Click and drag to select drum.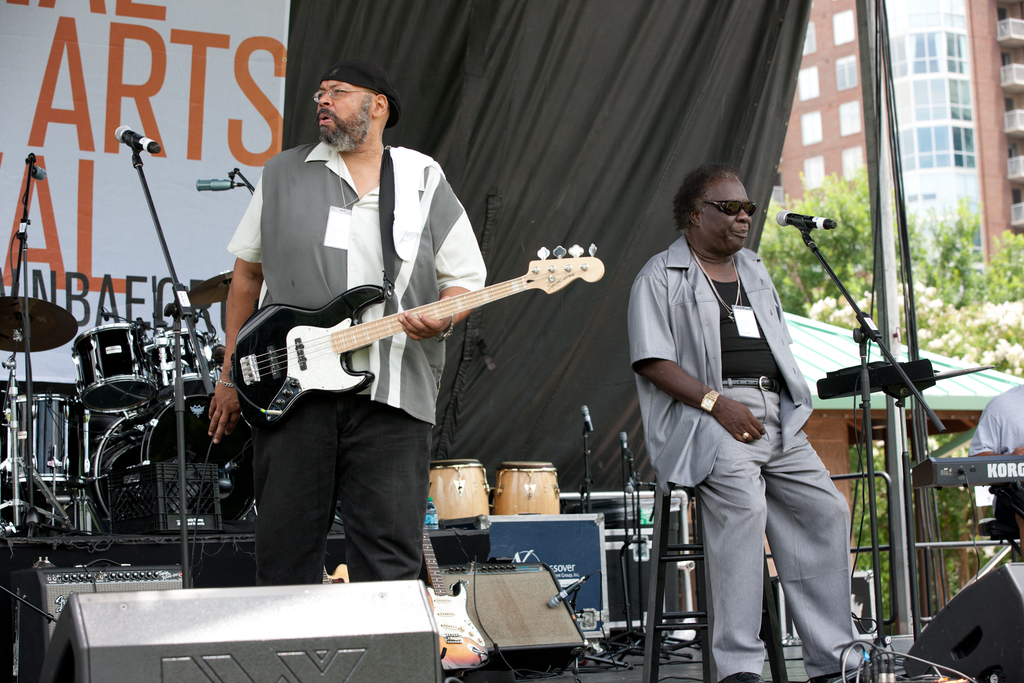
Selection: [x1=427, y1=458, x2=491, y2=518].
